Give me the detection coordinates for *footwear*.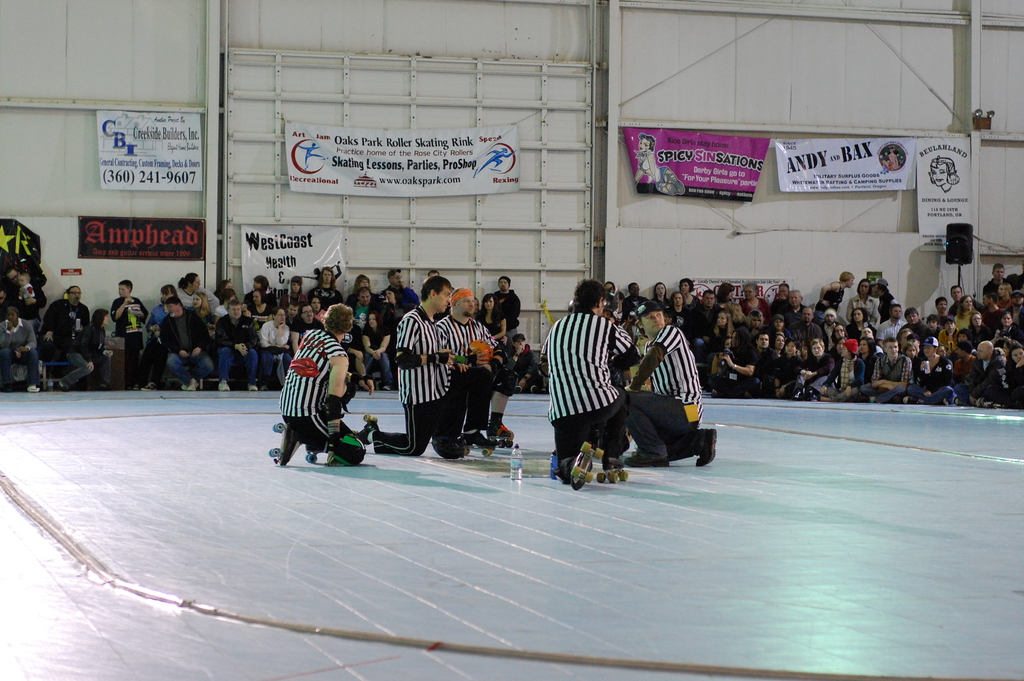
box(568, 451, 586, 488).
